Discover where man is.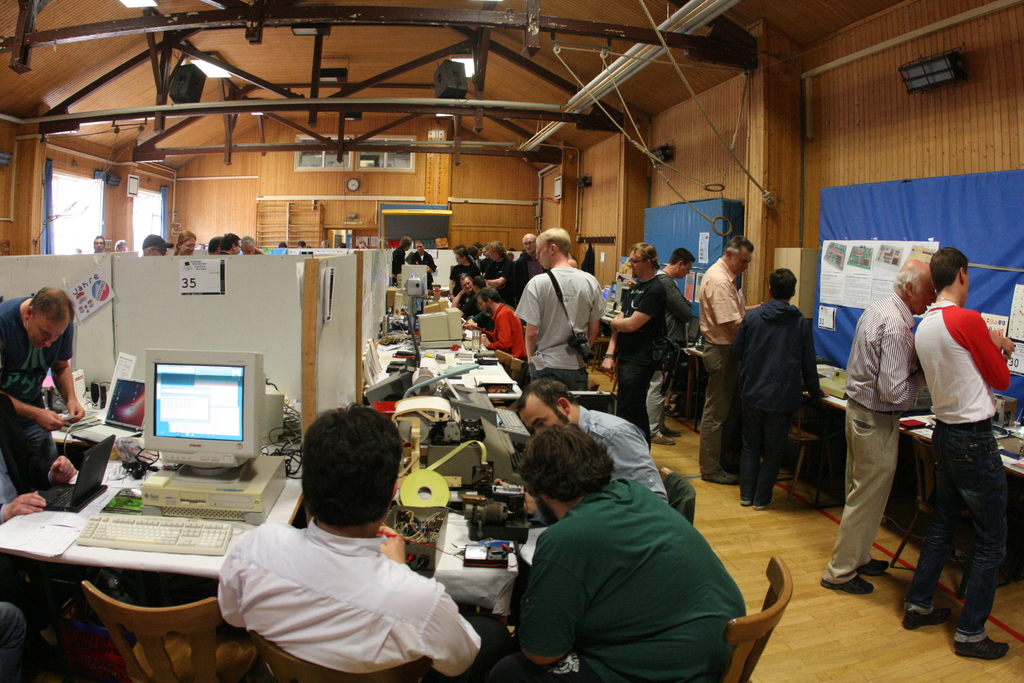
Discovered at [0,285,88,497].
